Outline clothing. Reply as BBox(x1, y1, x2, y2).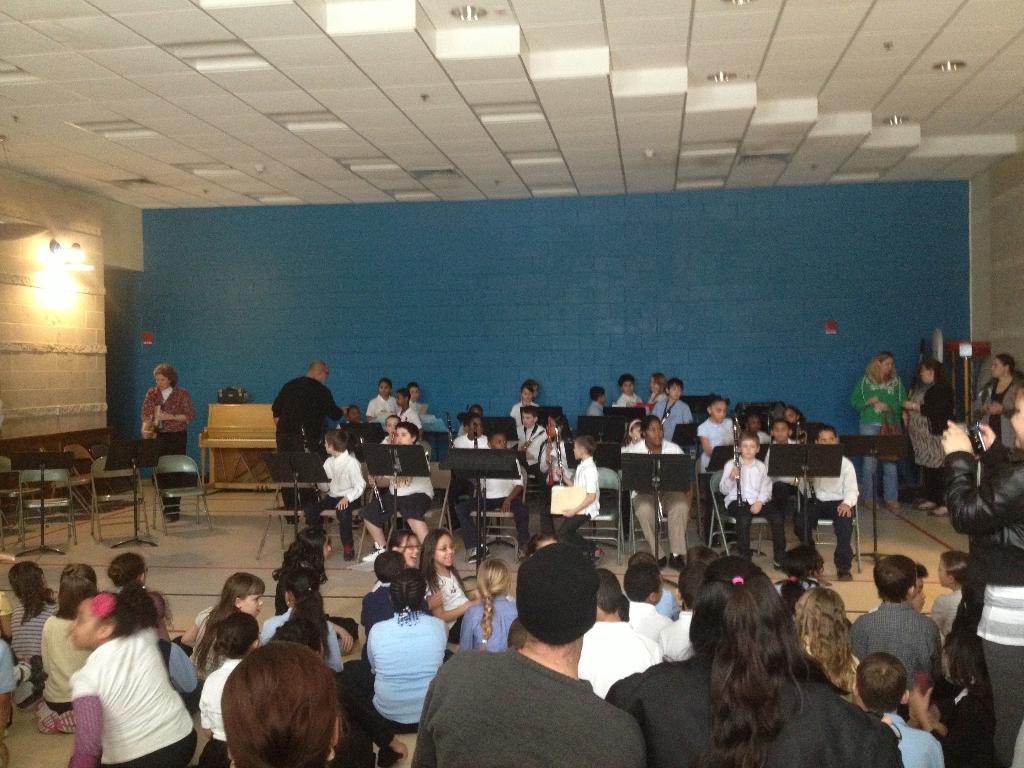
BBox(845, 369, 910, 506).
